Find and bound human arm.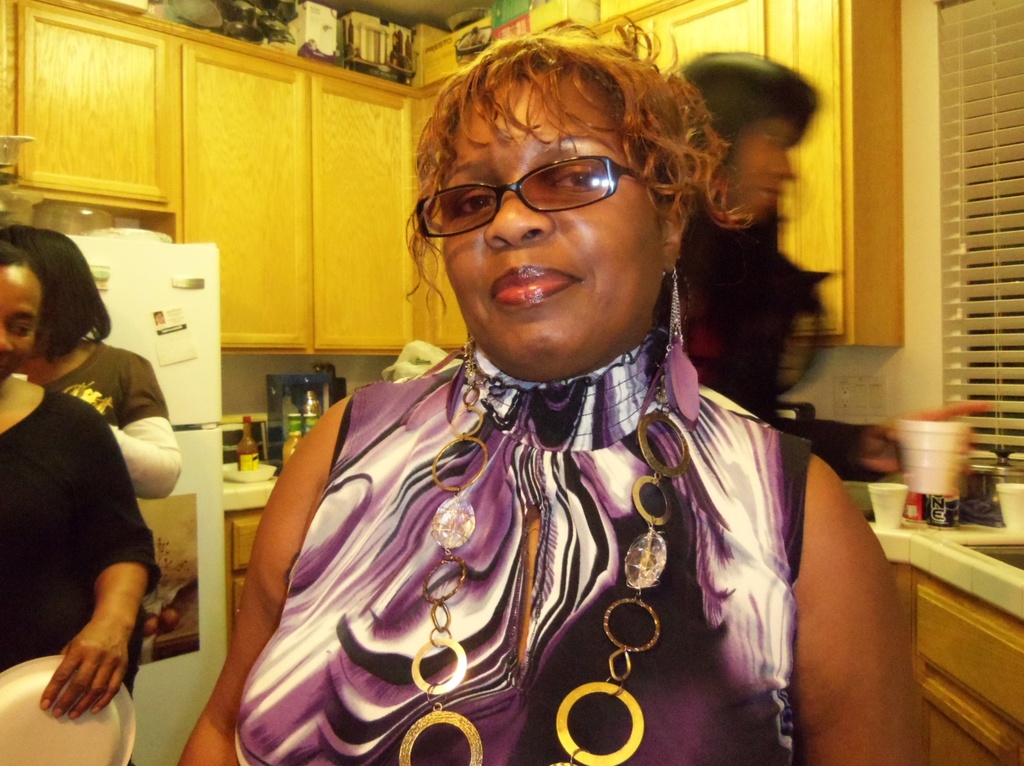
Bound: box(107, 353, 184, 505).
